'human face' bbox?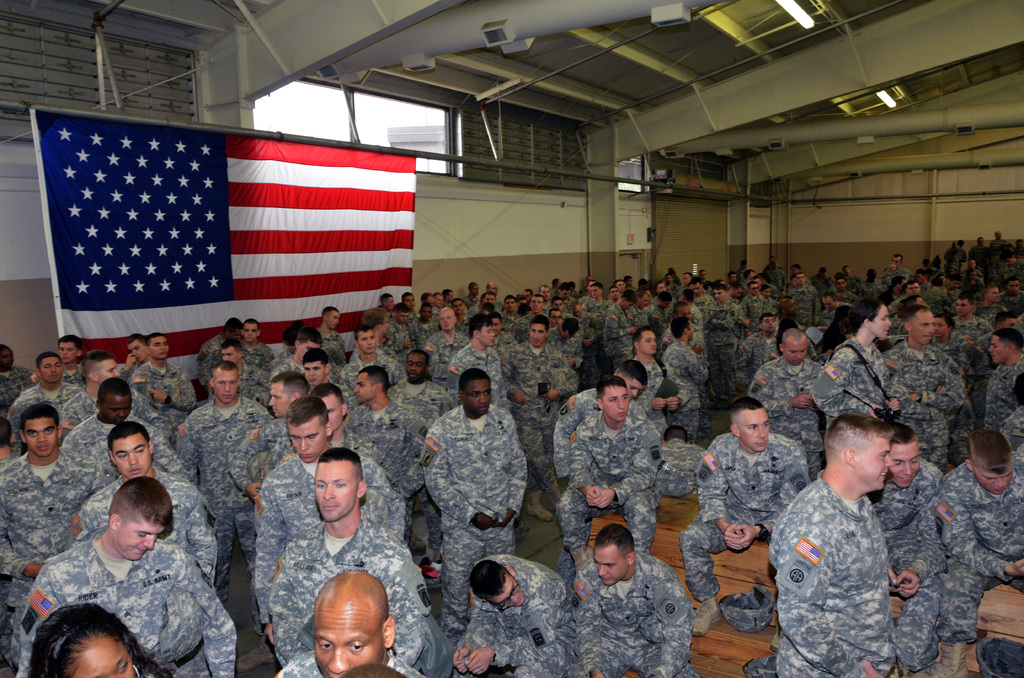
[438, 309, 457, 329]
